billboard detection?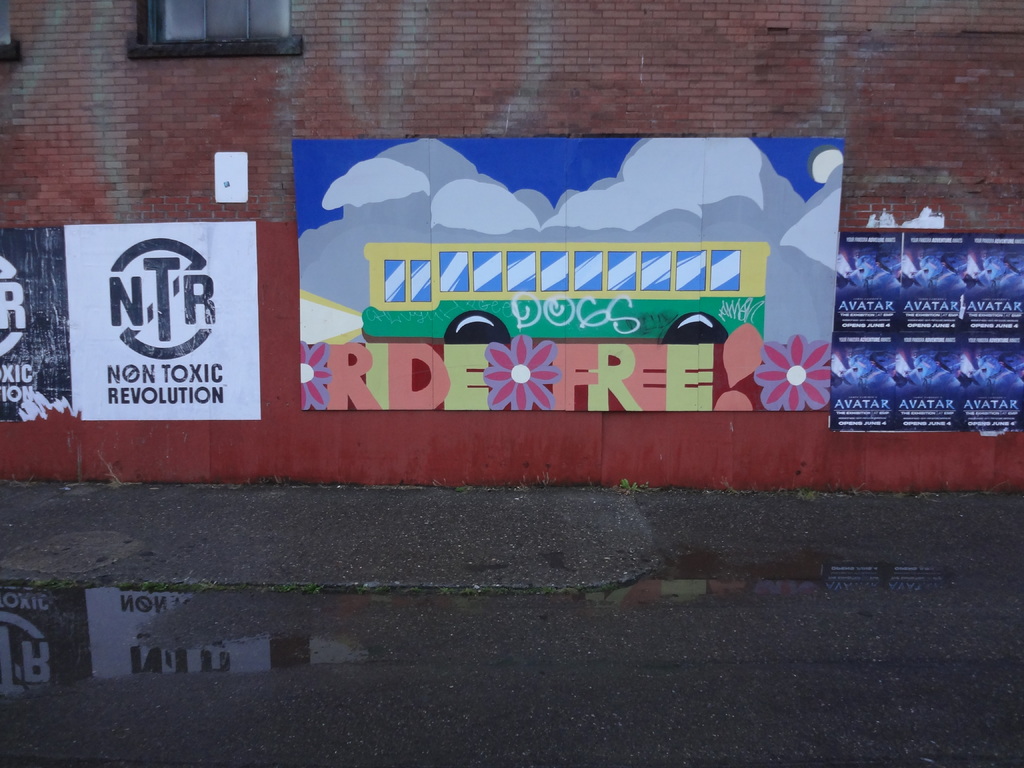
box=[0, 216, 255, 421]
